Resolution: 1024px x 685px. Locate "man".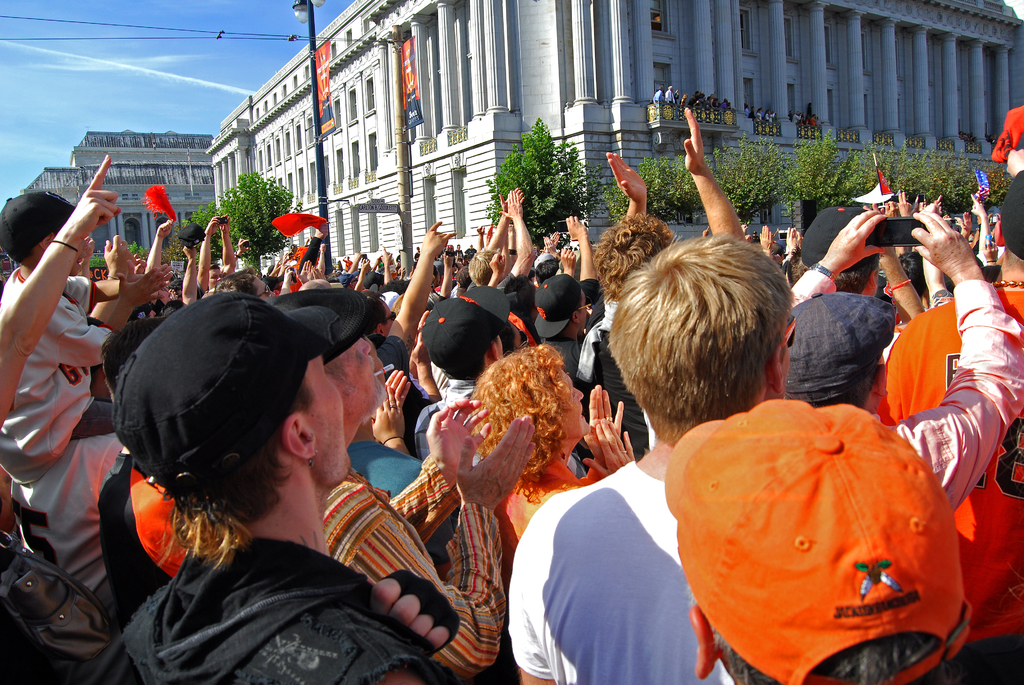
<bbox>886, 164, 1023, 684</bbox>.
